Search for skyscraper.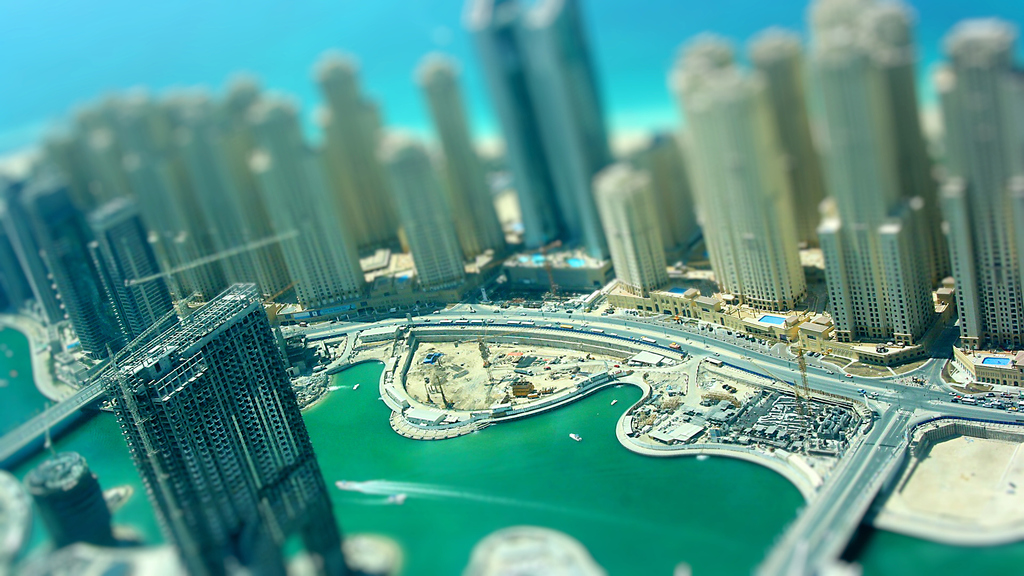
Found at select_region(99, 269, 373, 575).
